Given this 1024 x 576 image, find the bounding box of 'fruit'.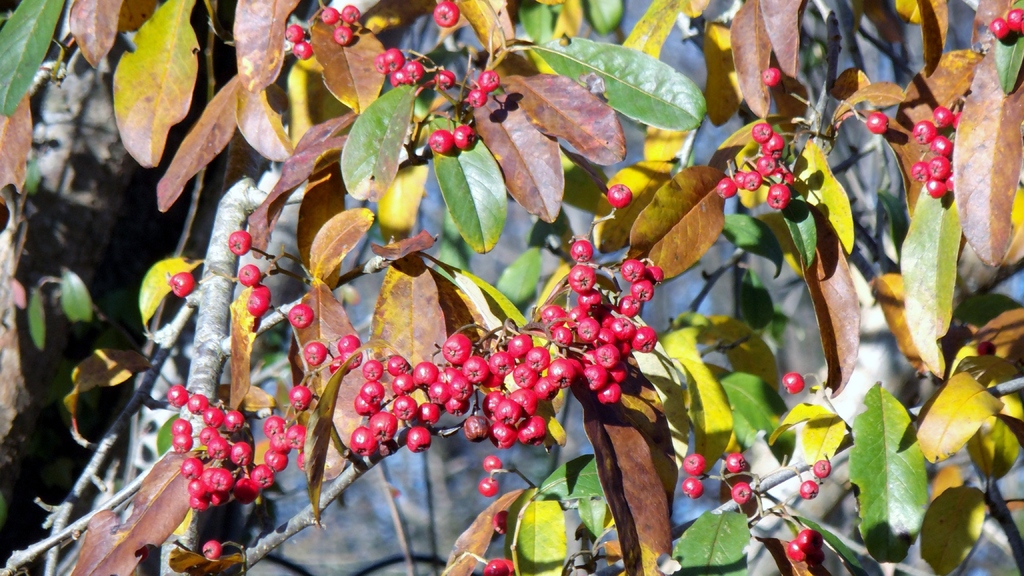
Rect(286, 308, 309, 331).
